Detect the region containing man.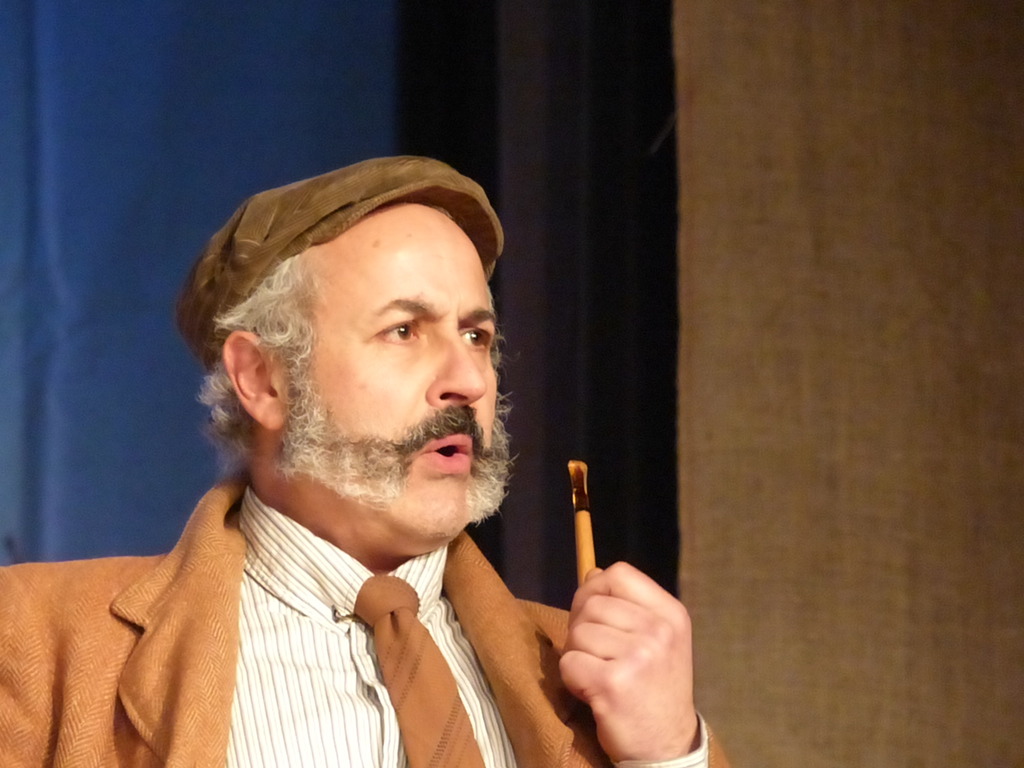
57,148,707,751.
